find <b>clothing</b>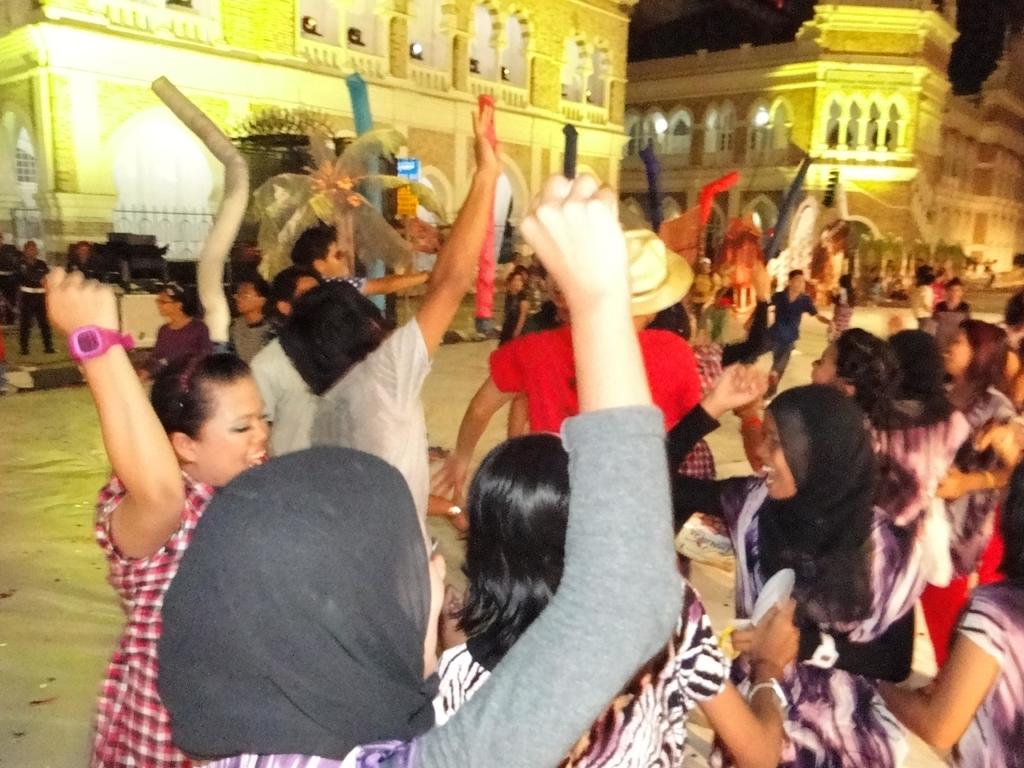
{"left": 678, "top": 339, "right": 724, "bottom": 486}
